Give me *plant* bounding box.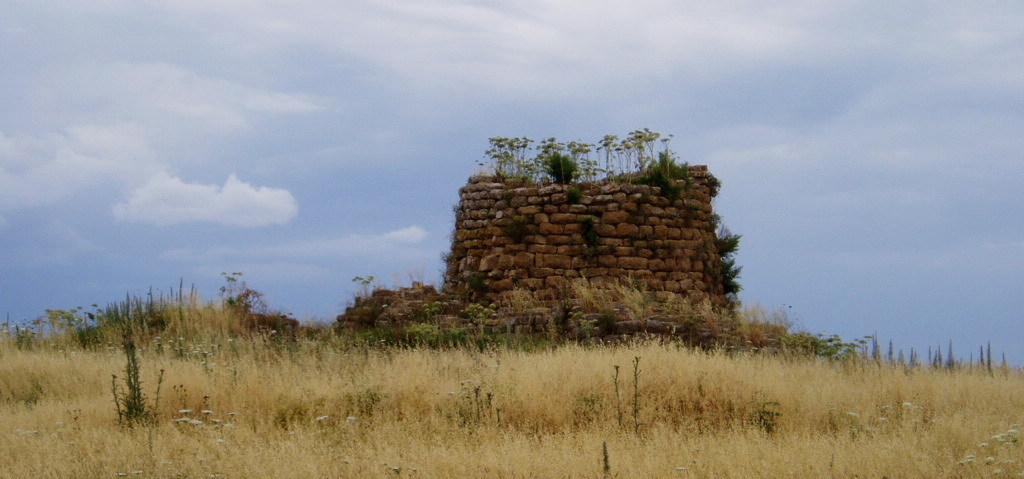
[581, 215, 598, 249].
